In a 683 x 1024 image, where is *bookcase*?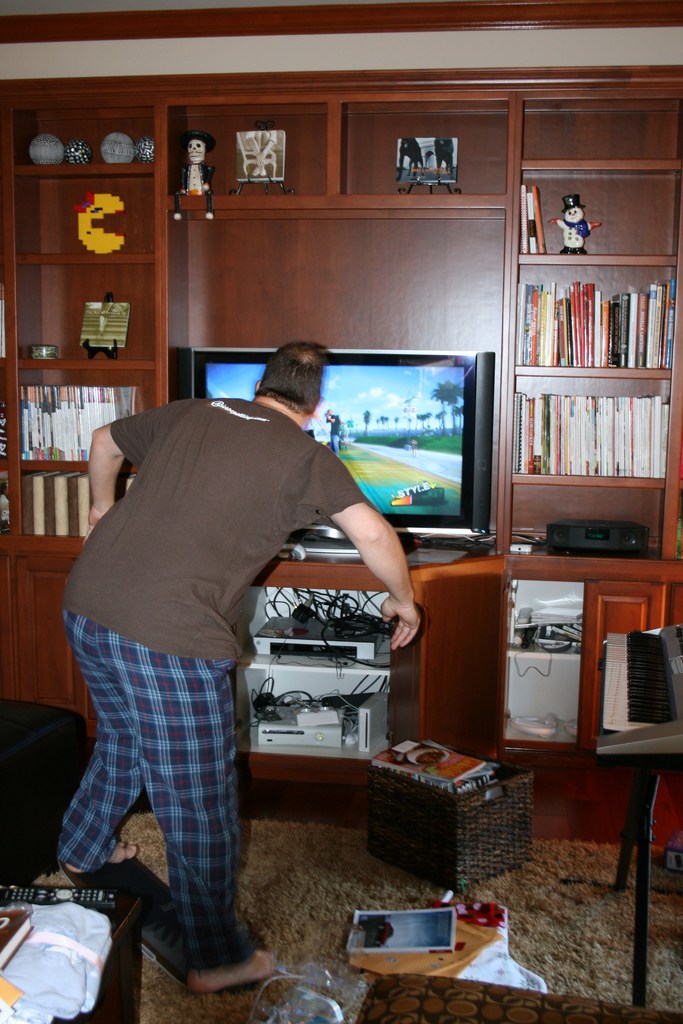
{"left": 0, "top": 92, "right": 682, "bottom": 578}.
